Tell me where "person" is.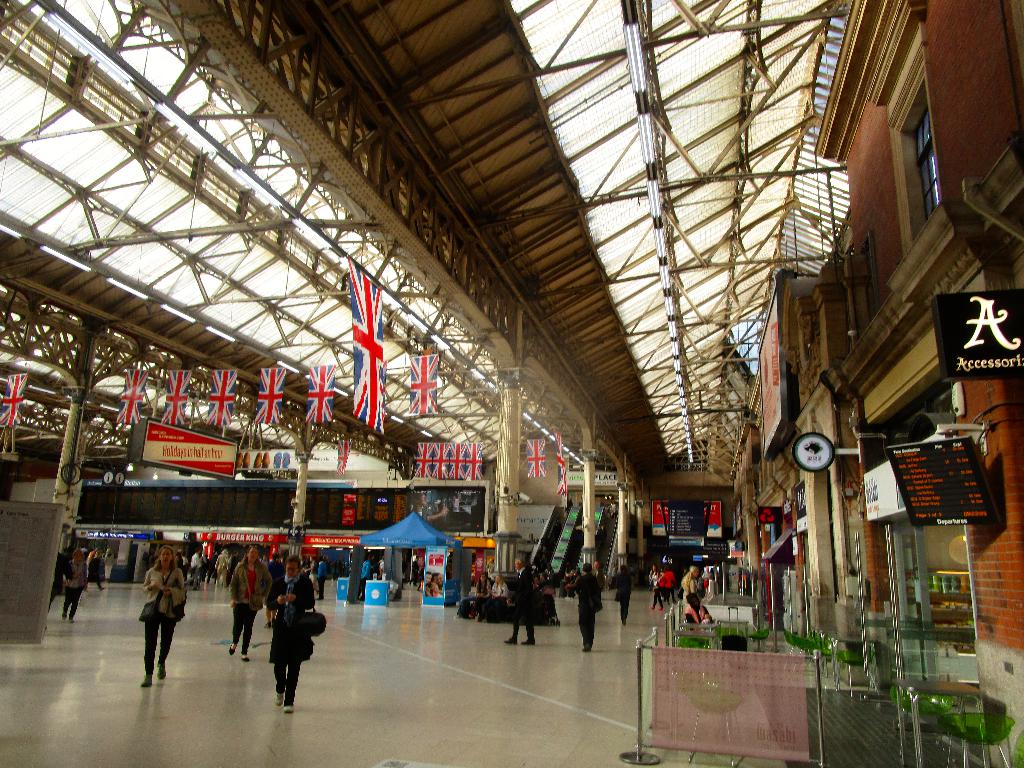
"person" is at [483, 554, 496, 569].
